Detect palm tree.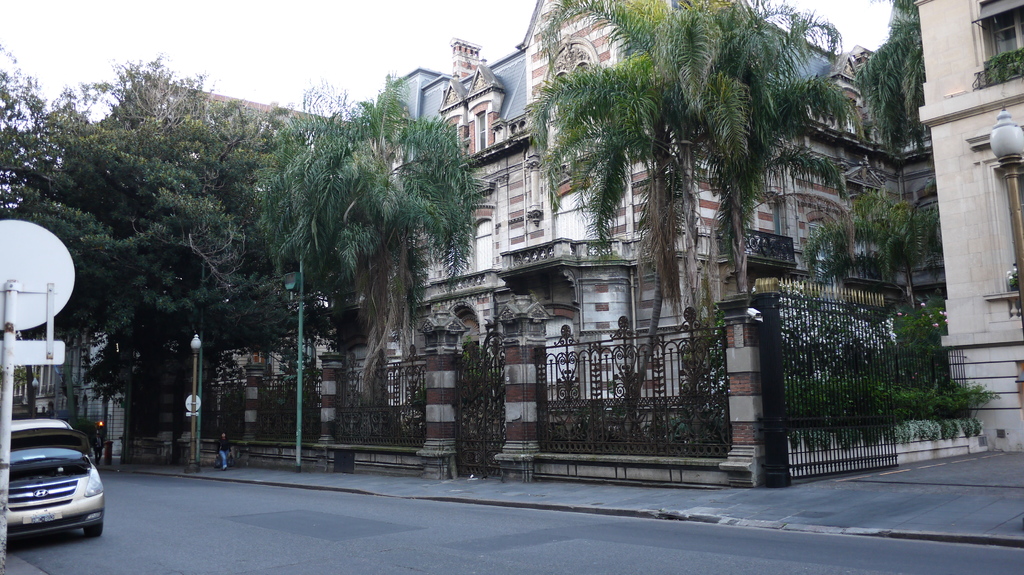
Detected at pyautogui.locateOnScreen(558, 1, 812, 281).
